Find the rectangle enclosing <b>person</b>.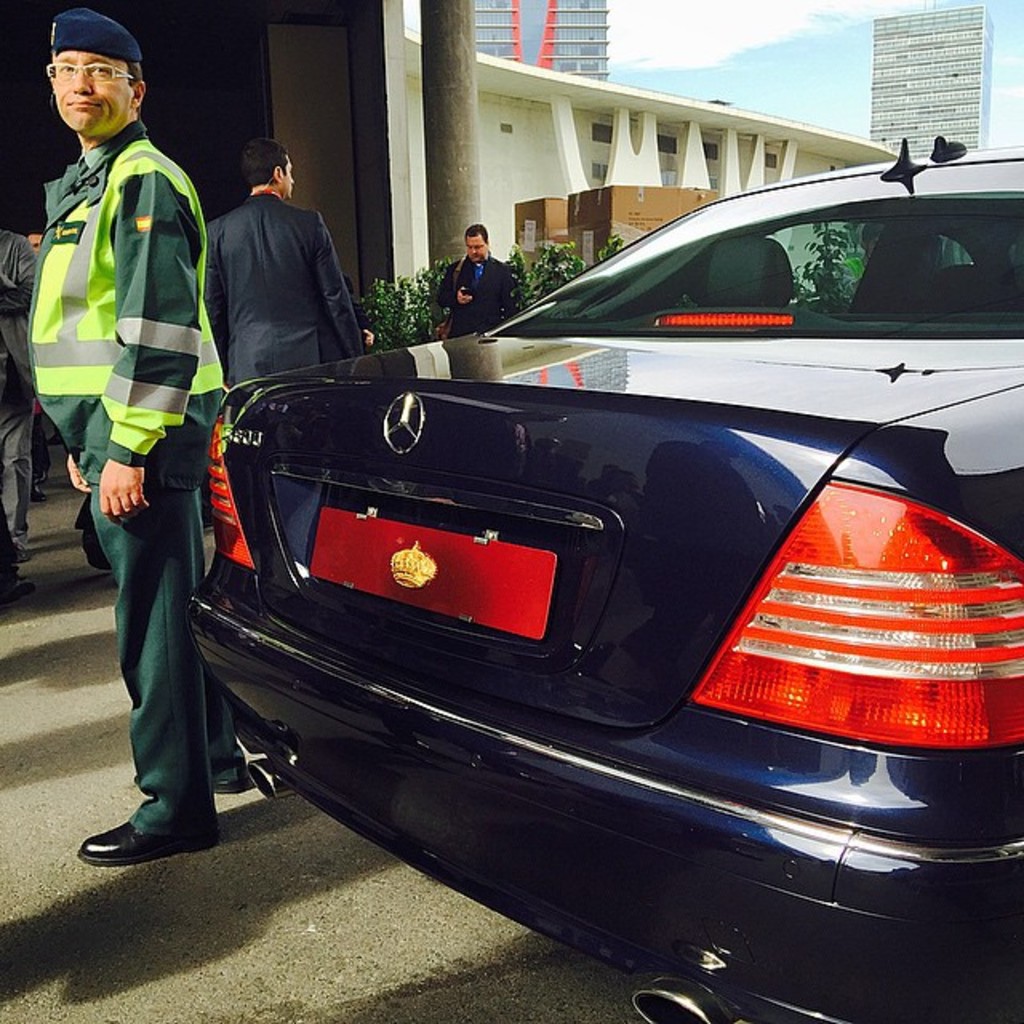
<region>437, 224, 530, 334</region>.
